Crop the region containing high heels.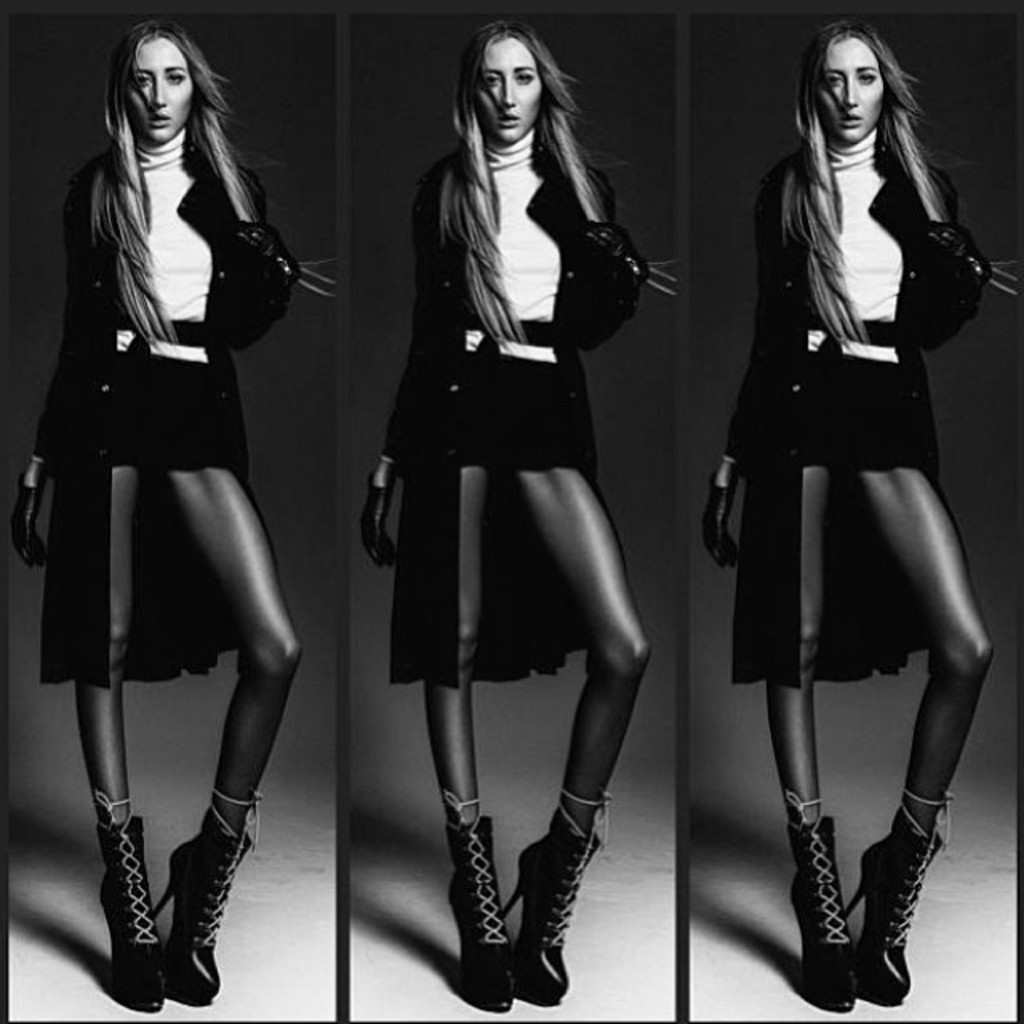
Crop region: rect(152, 797, 267, 1003).
